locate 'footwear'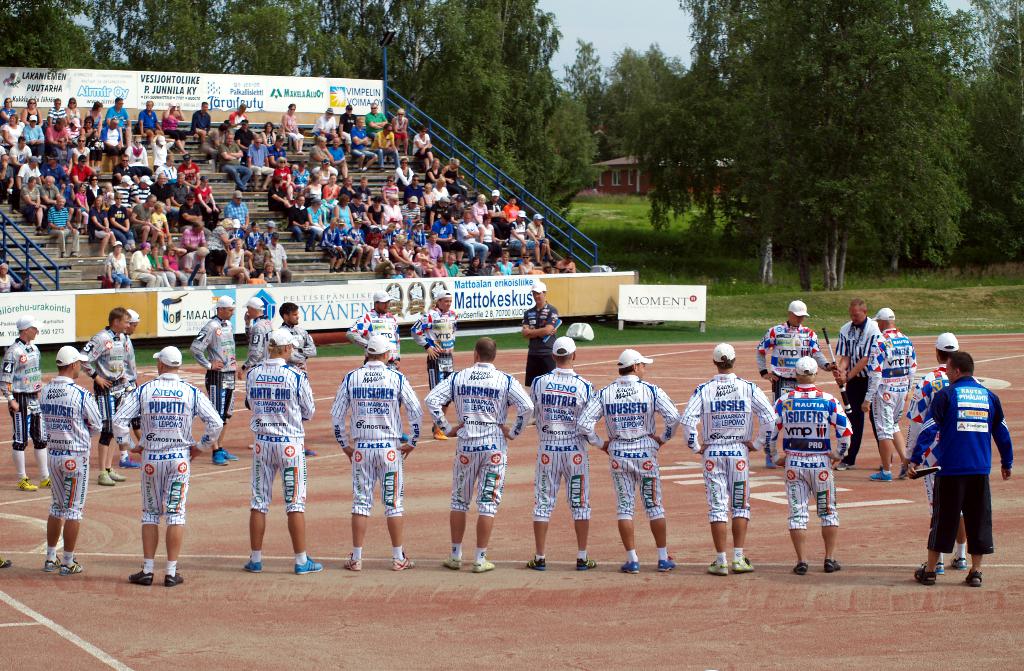
Rect(792, 563, 808, 577)
